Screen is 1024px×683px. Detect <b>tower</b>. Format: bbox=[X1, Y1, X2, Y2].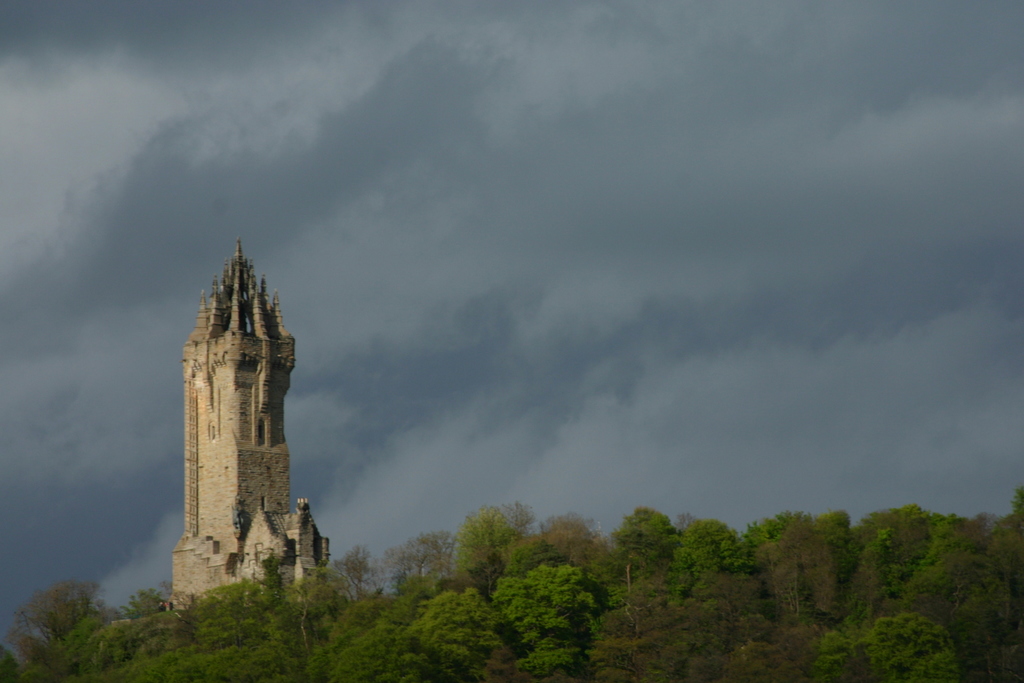
bbox=[156, 229, 321, 579].
